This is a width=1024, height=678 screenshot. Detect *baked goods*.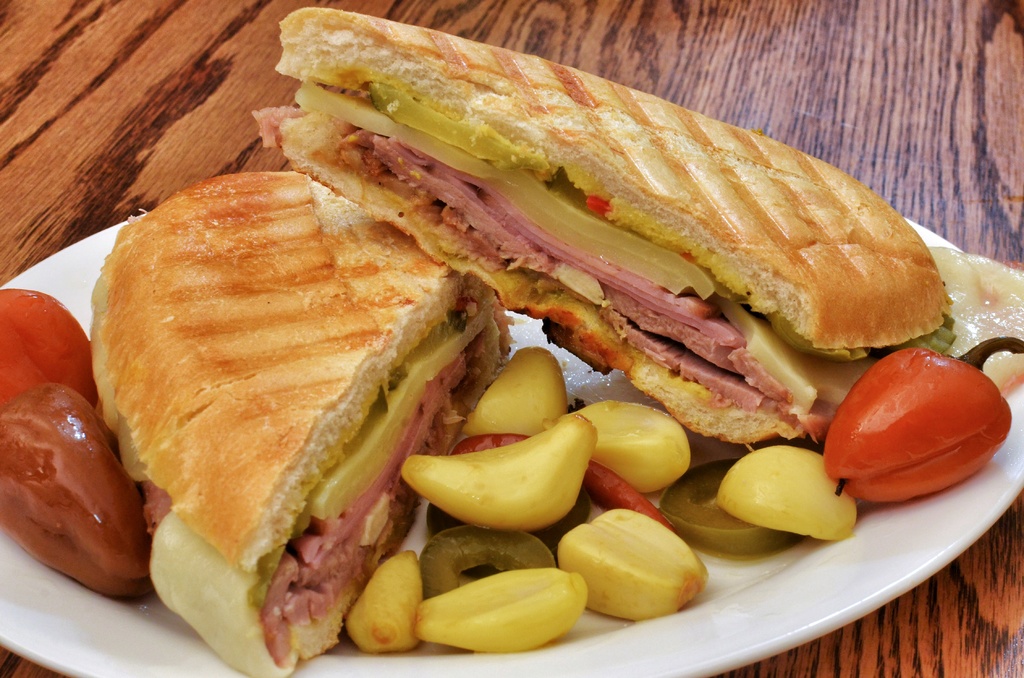
<box>100,169,481,663</box>.
